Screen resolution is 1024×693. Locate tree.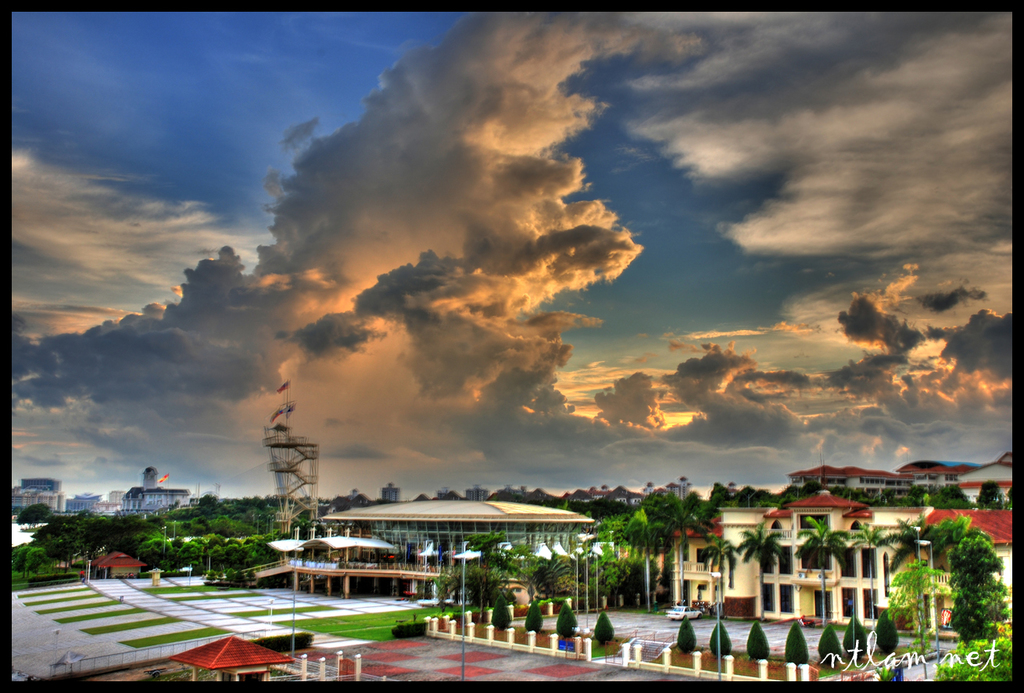
(left=741, top=620, right=781, bottom=658).
